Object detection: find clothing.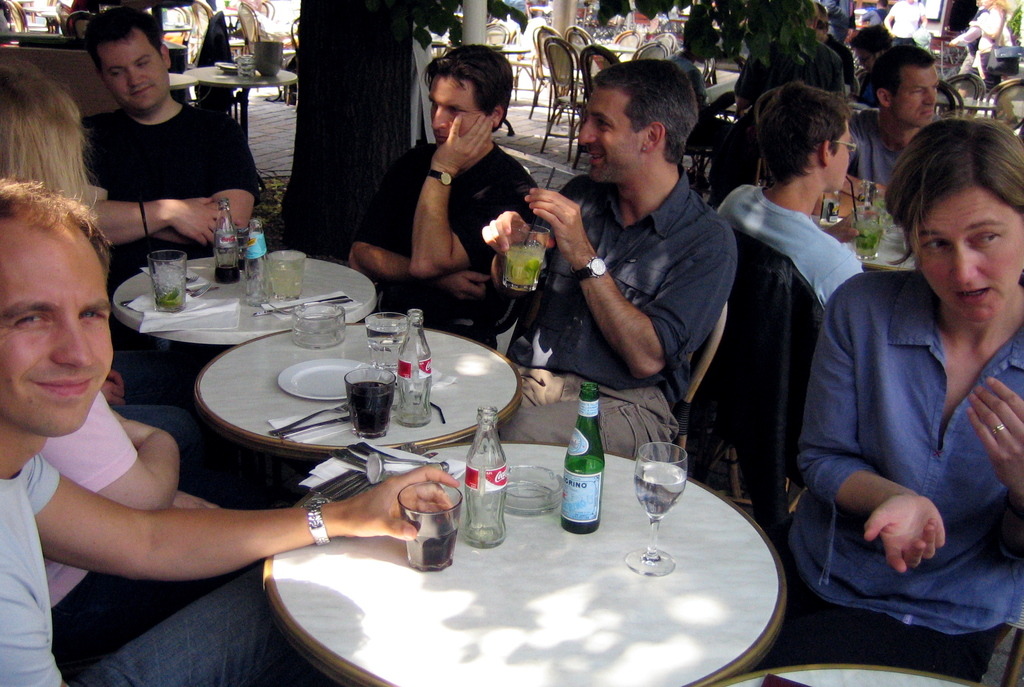
<region>772, 275, 1023, 686</region>.
